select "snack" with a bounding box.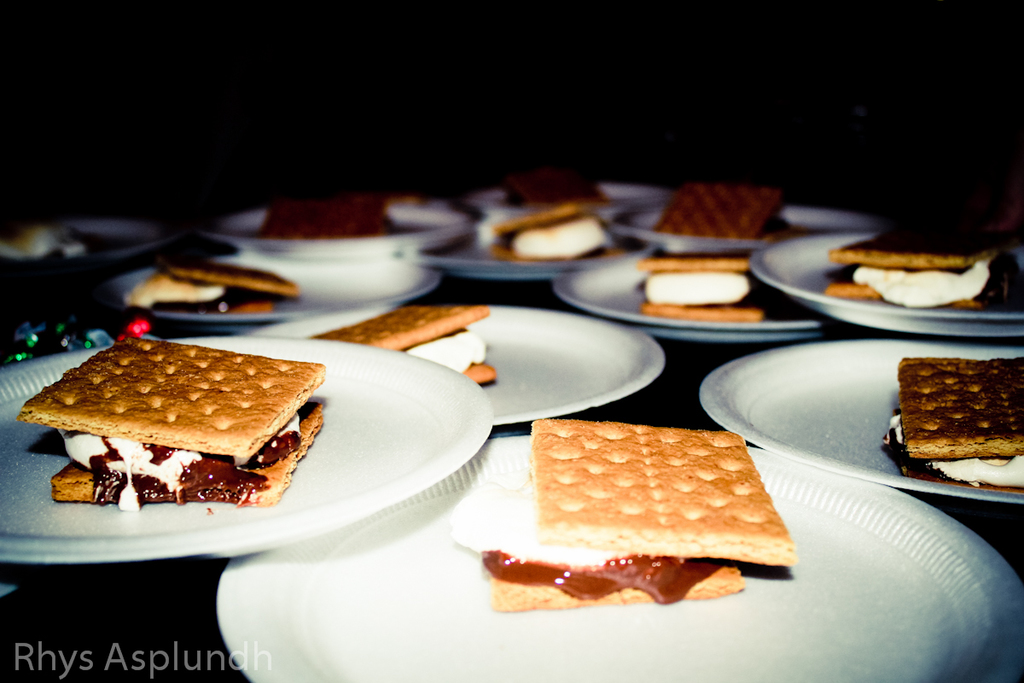
<box>820,229,1023,313</box>.
